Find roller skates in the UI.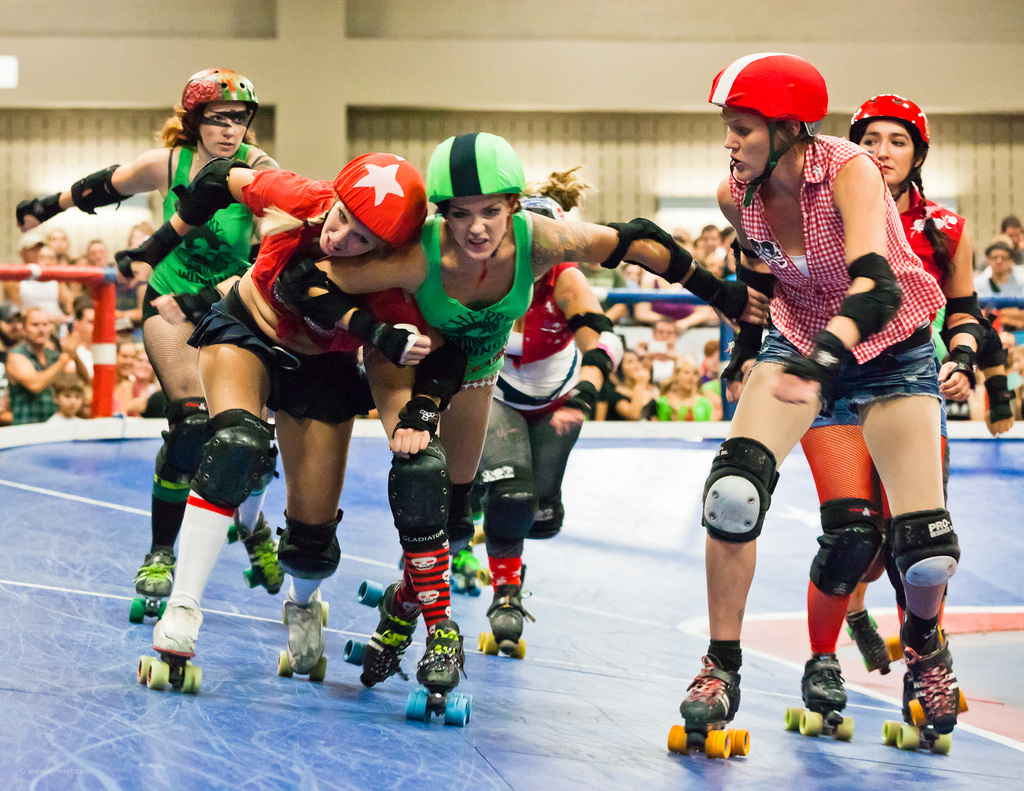
UI element at x1=778, y1=651, x2=856, y2=744.
